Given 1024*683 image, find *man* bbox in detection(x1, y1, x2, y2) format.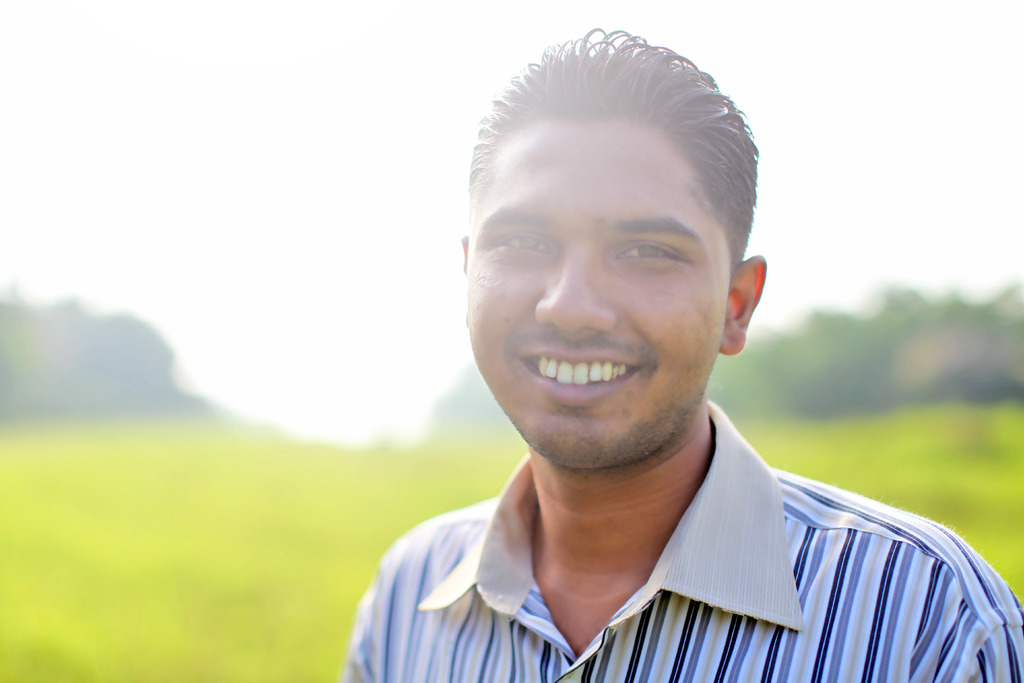
detection(298, 49, 993, 682).
